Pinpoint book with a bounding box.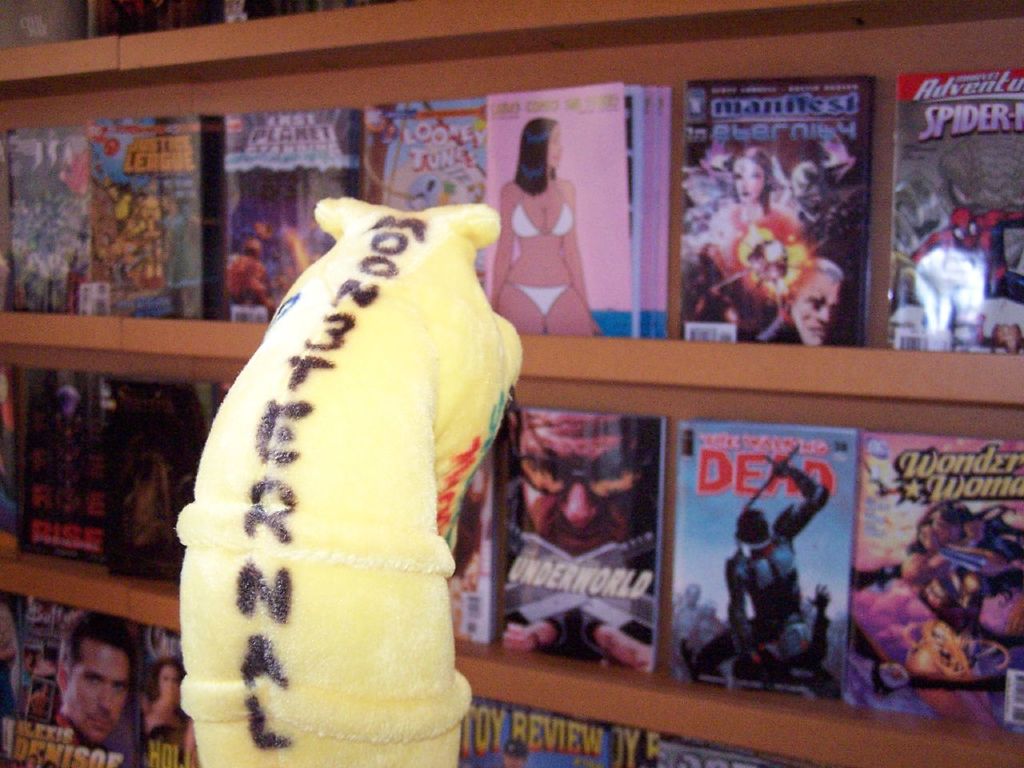
detection(498, 409, 663, 678).
